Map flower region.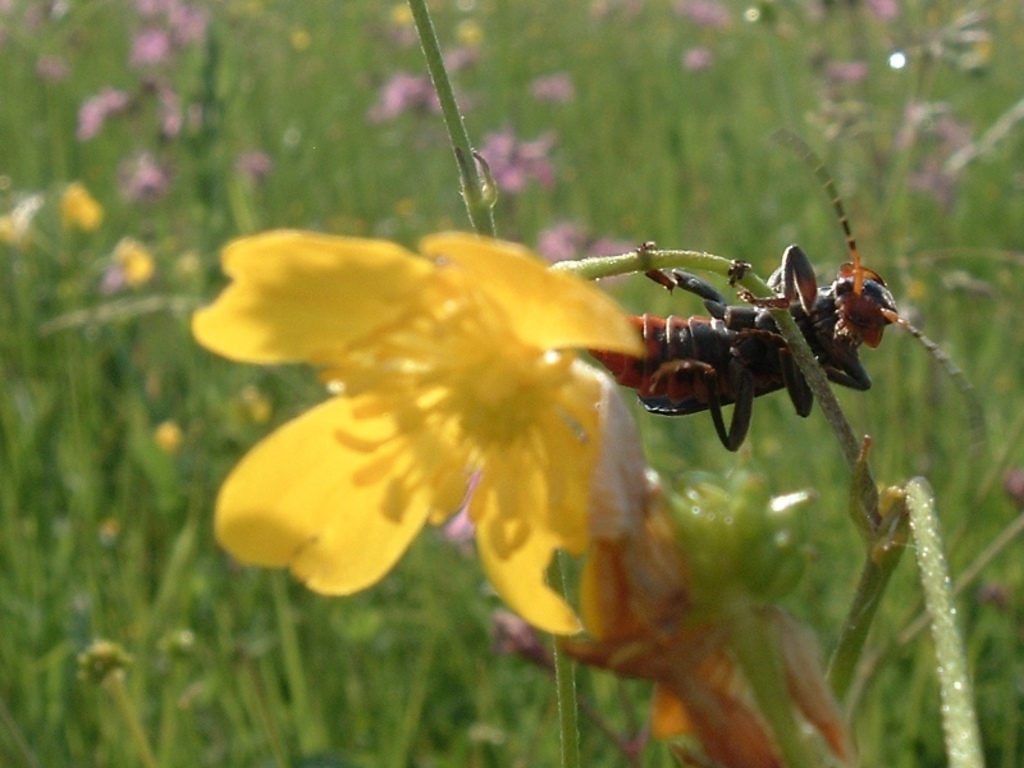
Mapped to box(195, 187, 704, 653).
